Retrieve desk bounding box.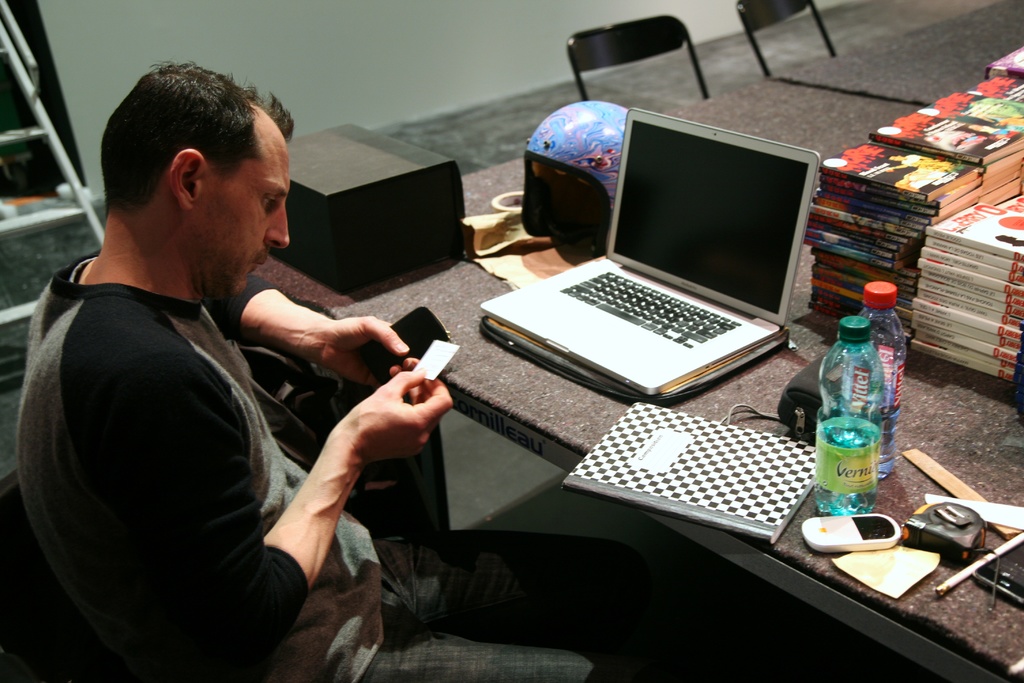
Bounding box: 288:79:1012:610.
